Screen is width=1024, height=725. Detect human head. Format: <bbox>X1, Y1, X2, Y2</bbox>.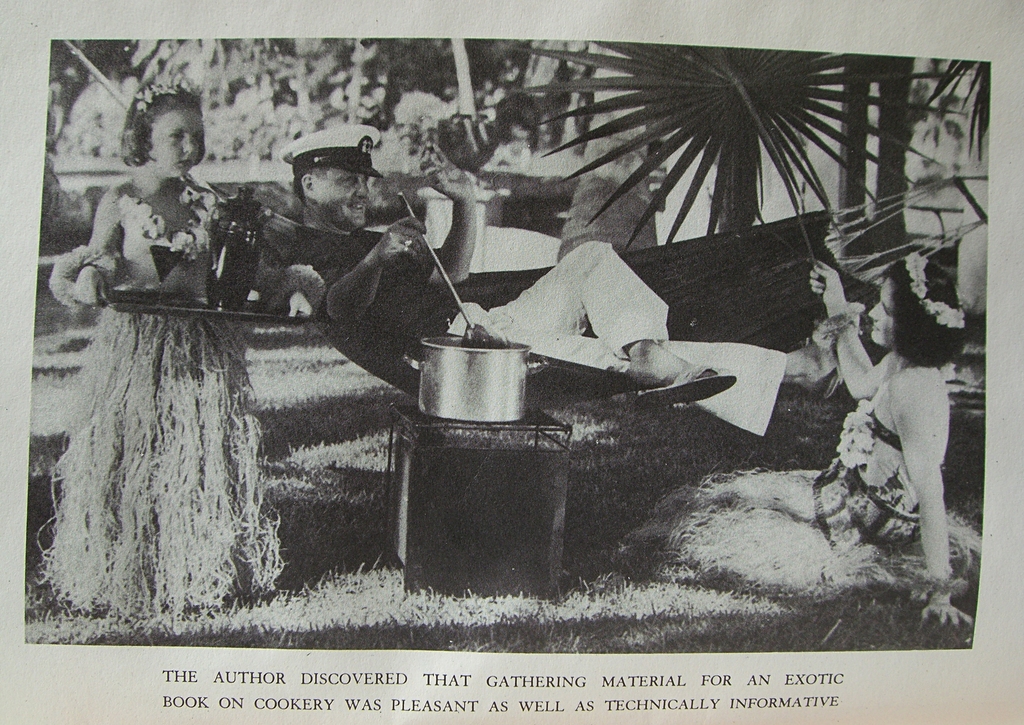
<bbox>269, 129, 374, 221</bbox>.
